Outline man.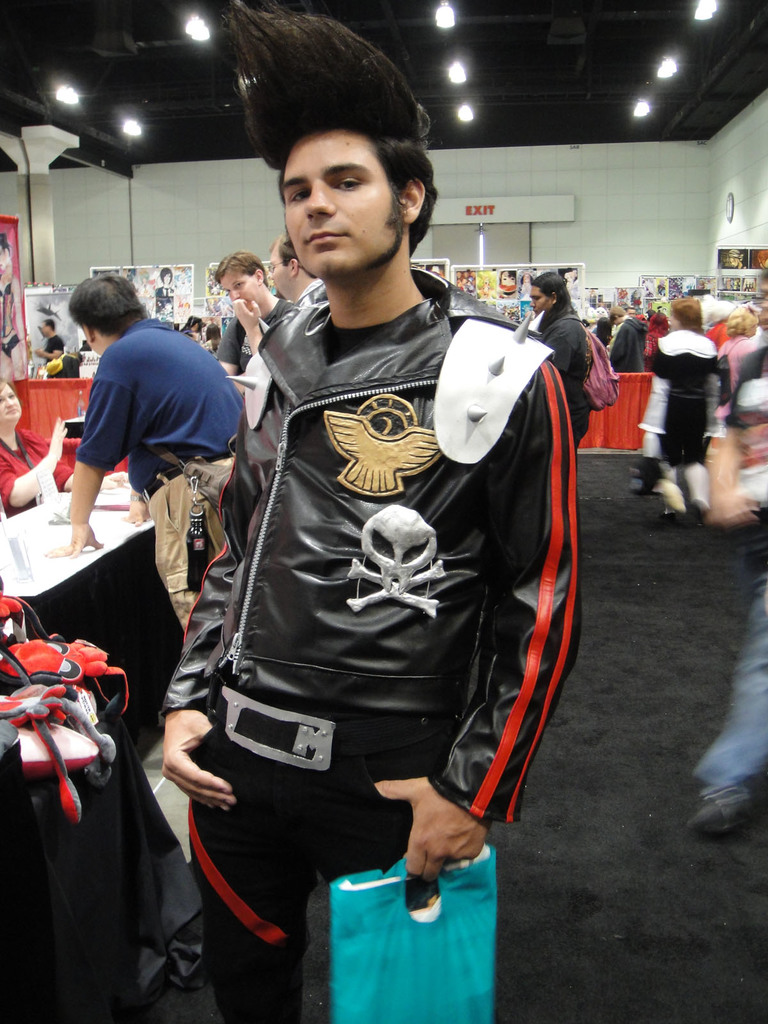
Outline: [x1=51, y1=271, x2=248, y2=632].
